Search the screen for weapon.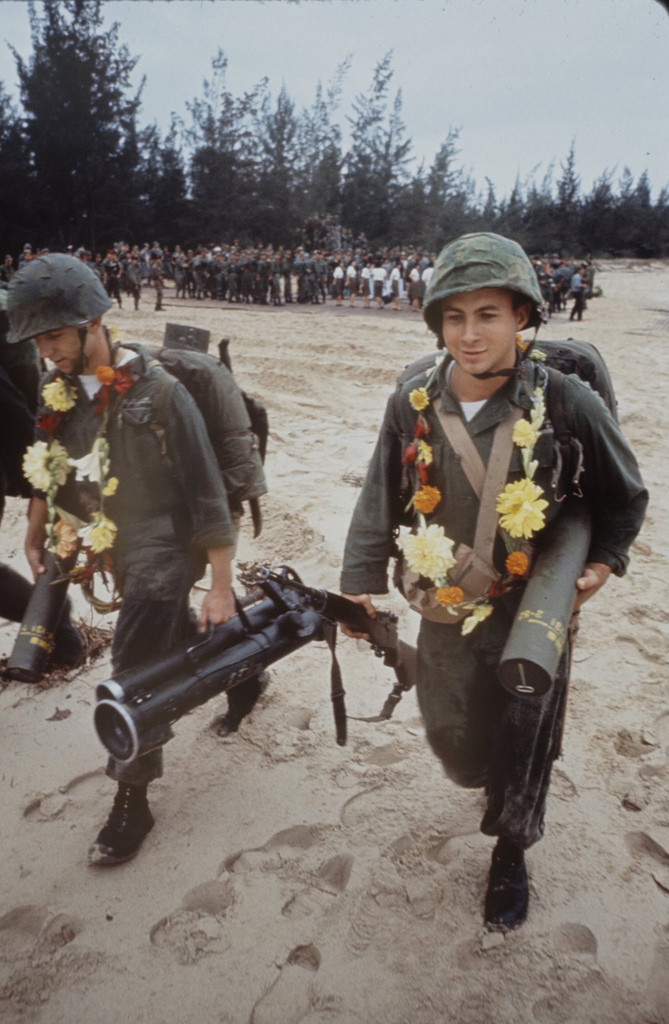
Found at 493:510:593:713.
